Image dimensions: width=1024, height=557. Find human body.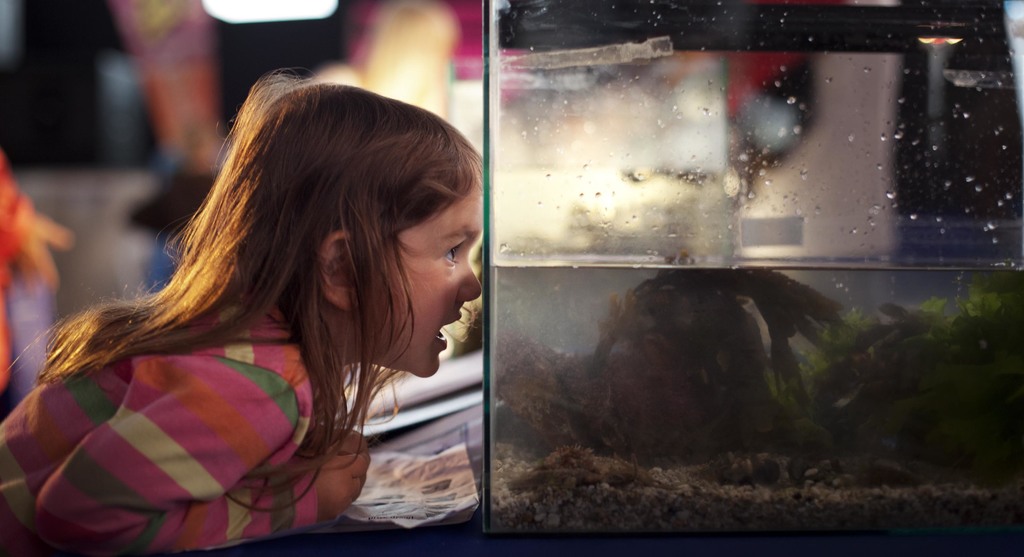
locate(4, 71, 499, 555).
